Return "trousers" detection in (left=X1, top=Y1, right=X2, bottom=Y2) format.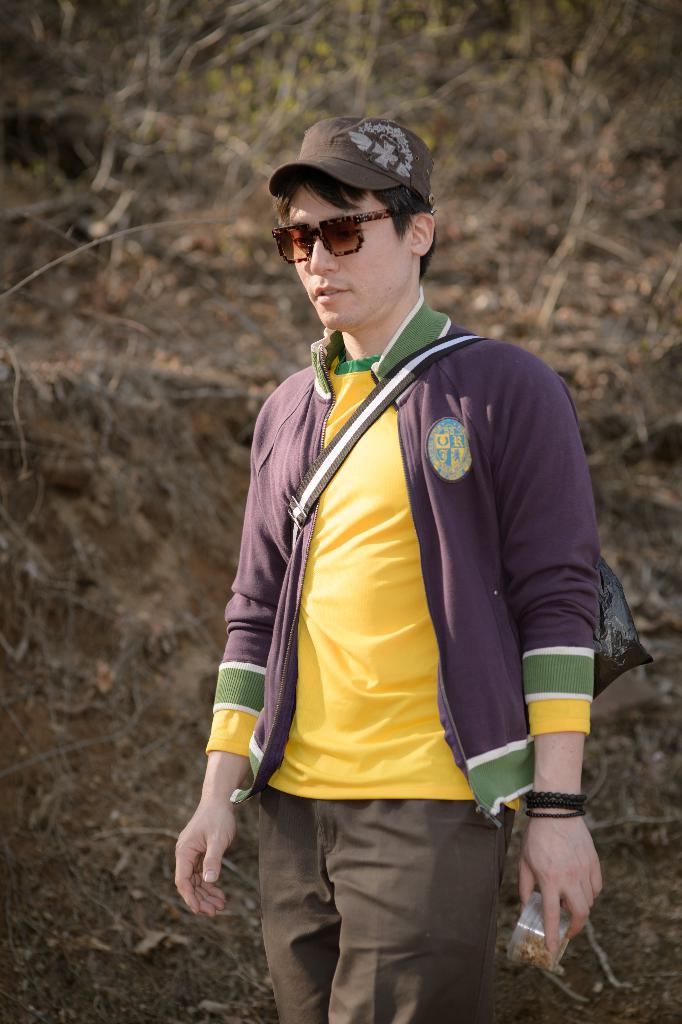
(left=260, top=799, right=515, bottom=1023).
